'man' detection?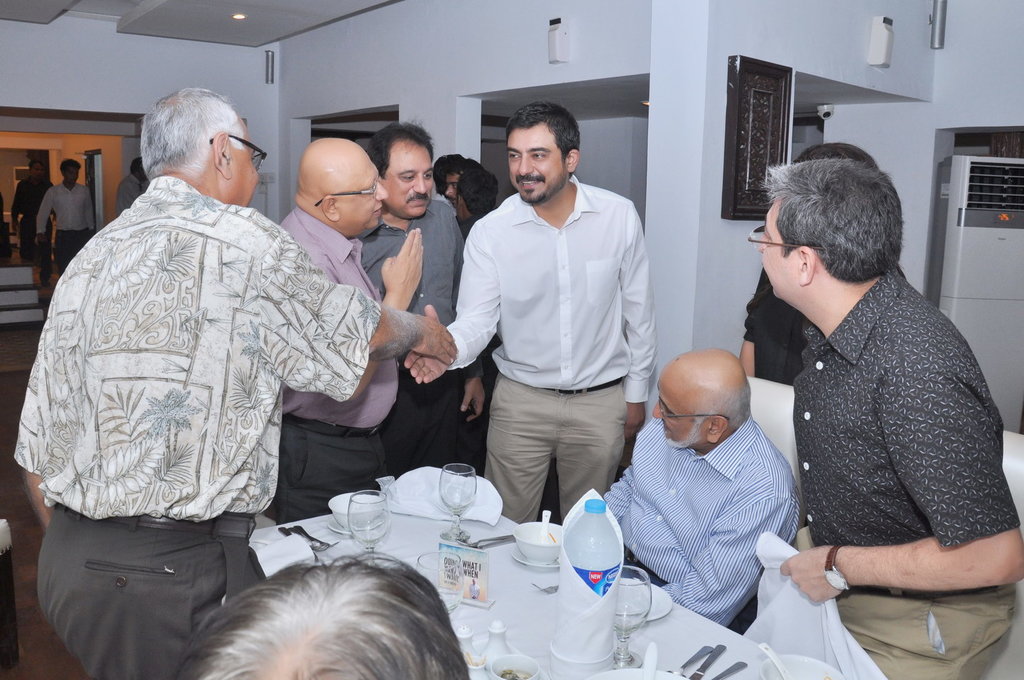
352, 115, 483, 471
